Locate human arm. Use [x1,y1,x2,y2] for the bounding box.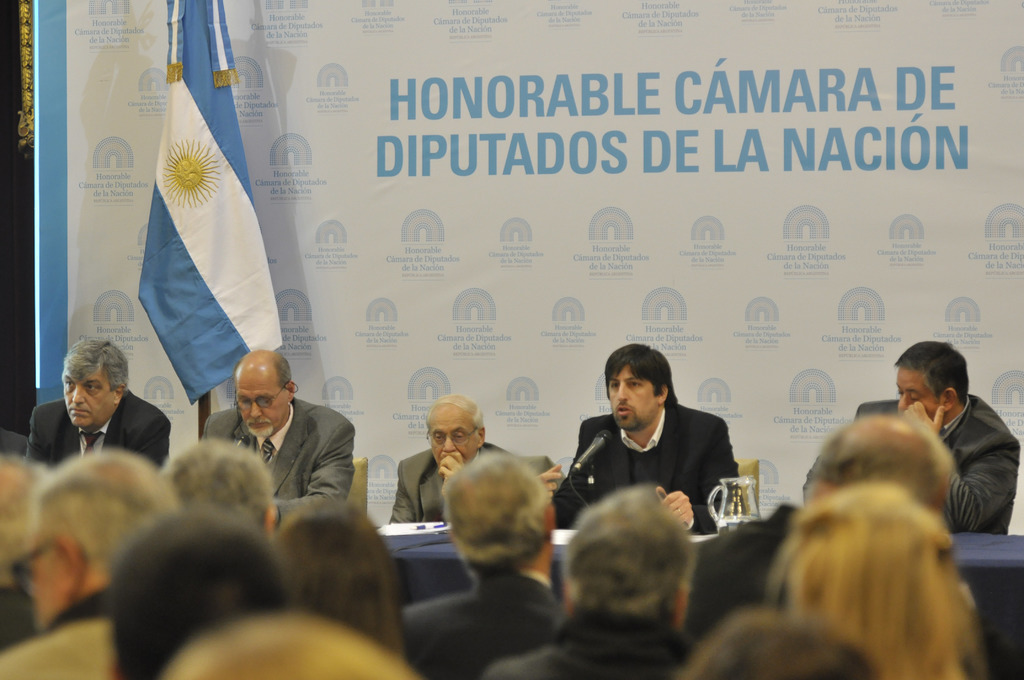
[545,417,614,519].
